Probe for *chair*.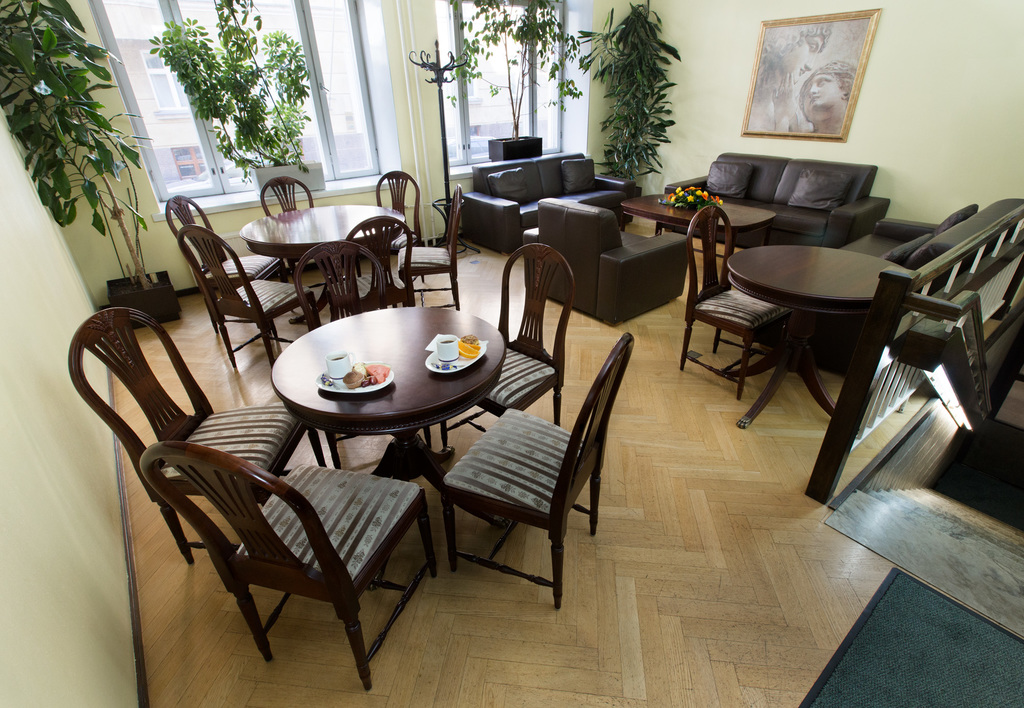
Probe result: 67,307,330,566.
